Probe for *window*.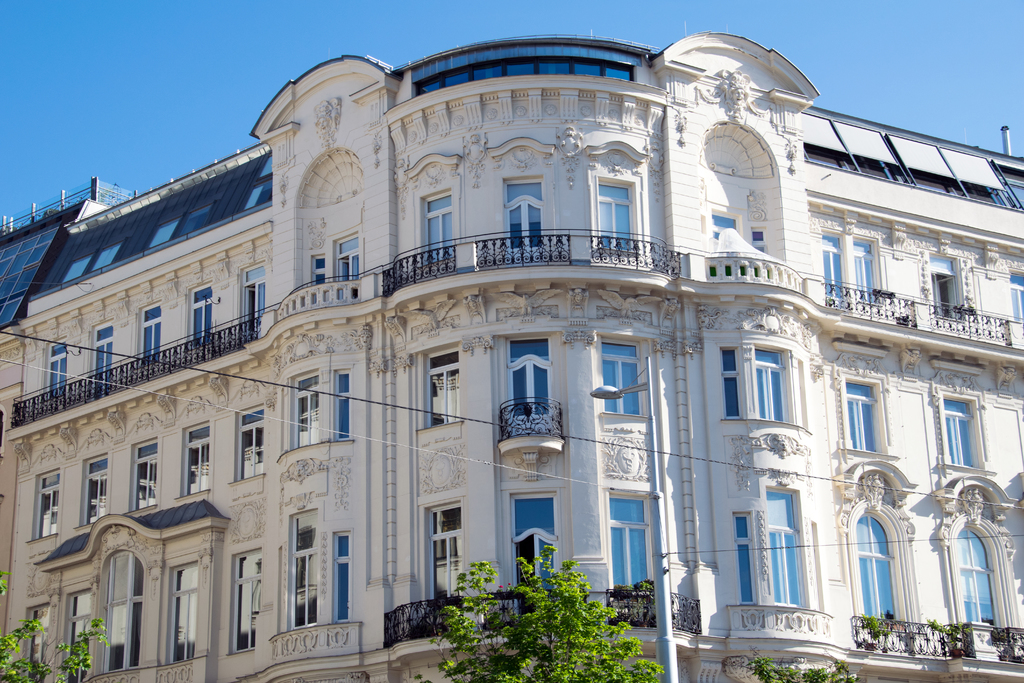
Probe result: region(425, 185, 452, 268).
